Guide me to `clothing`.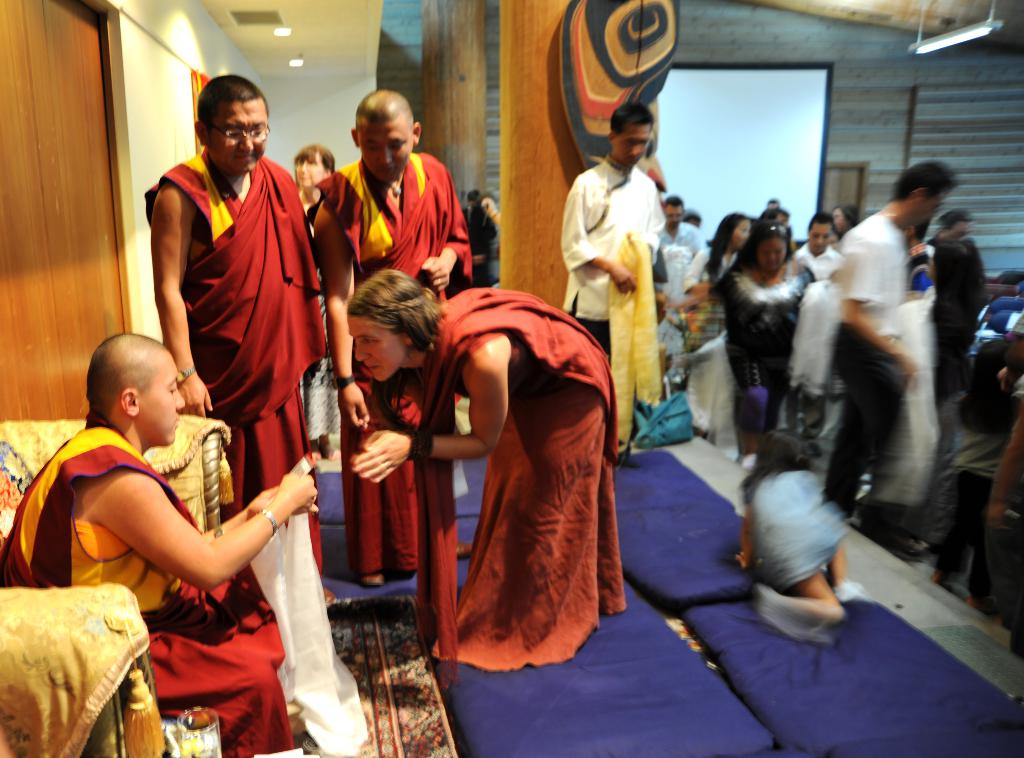
Guidance: <region>305, 154, 479, 583</region>.
